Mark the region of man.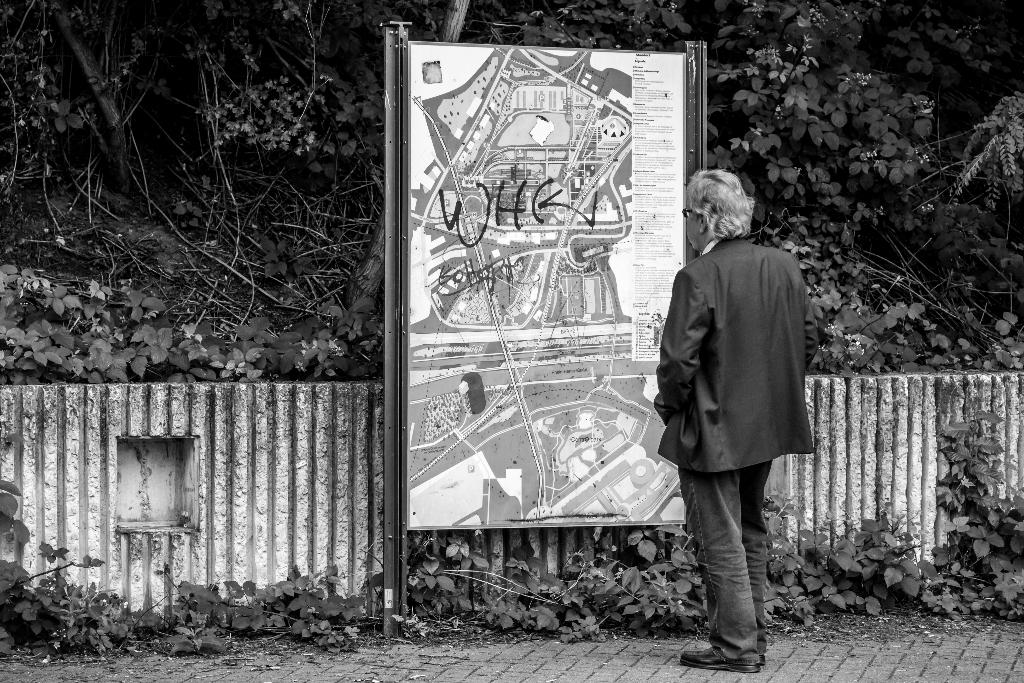
Region: crop(658, 176, 828, 664).
